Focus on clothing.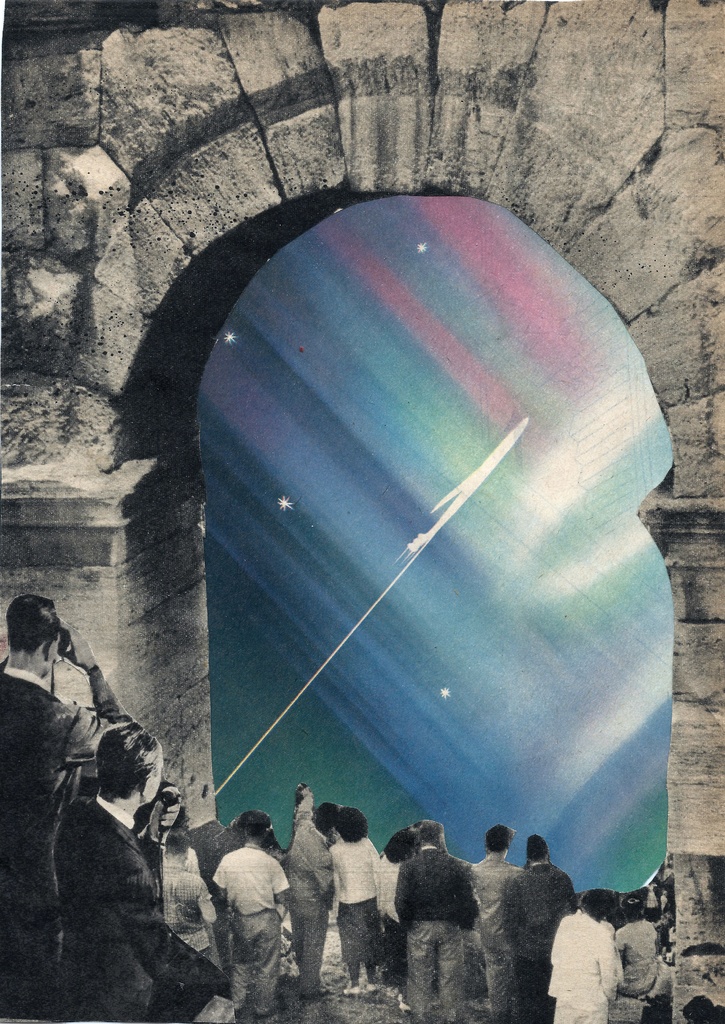
Focused at [272,804,332,1004].
